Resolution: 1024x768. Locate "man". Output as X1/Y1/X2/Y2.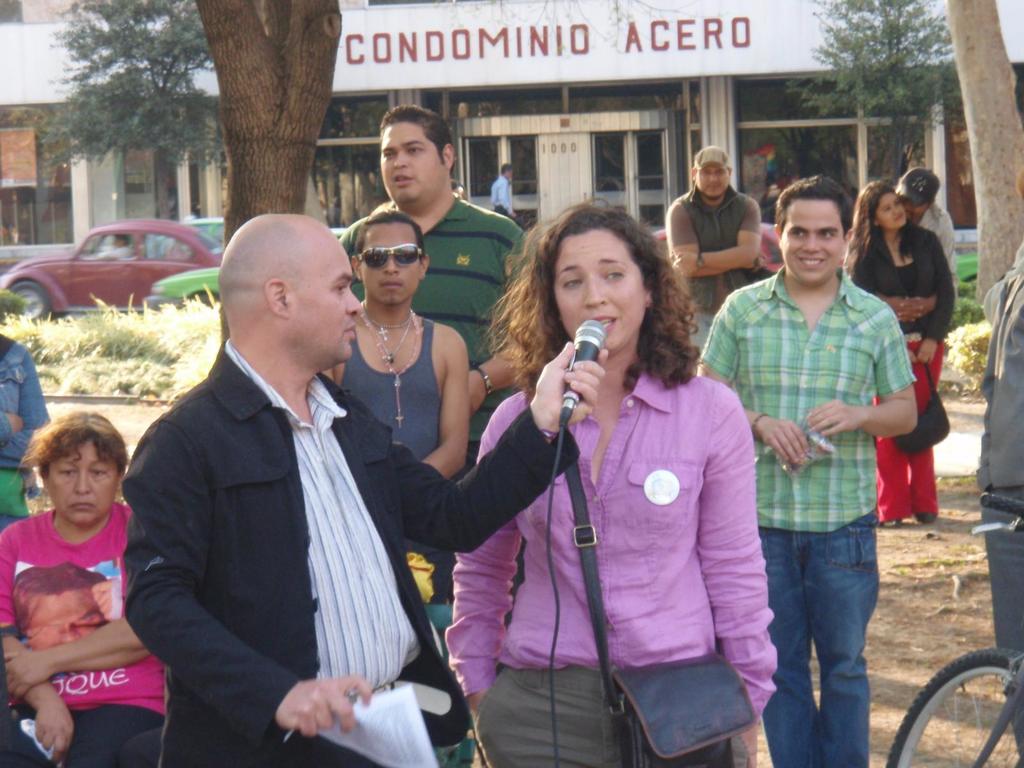
666/140/763/358.
